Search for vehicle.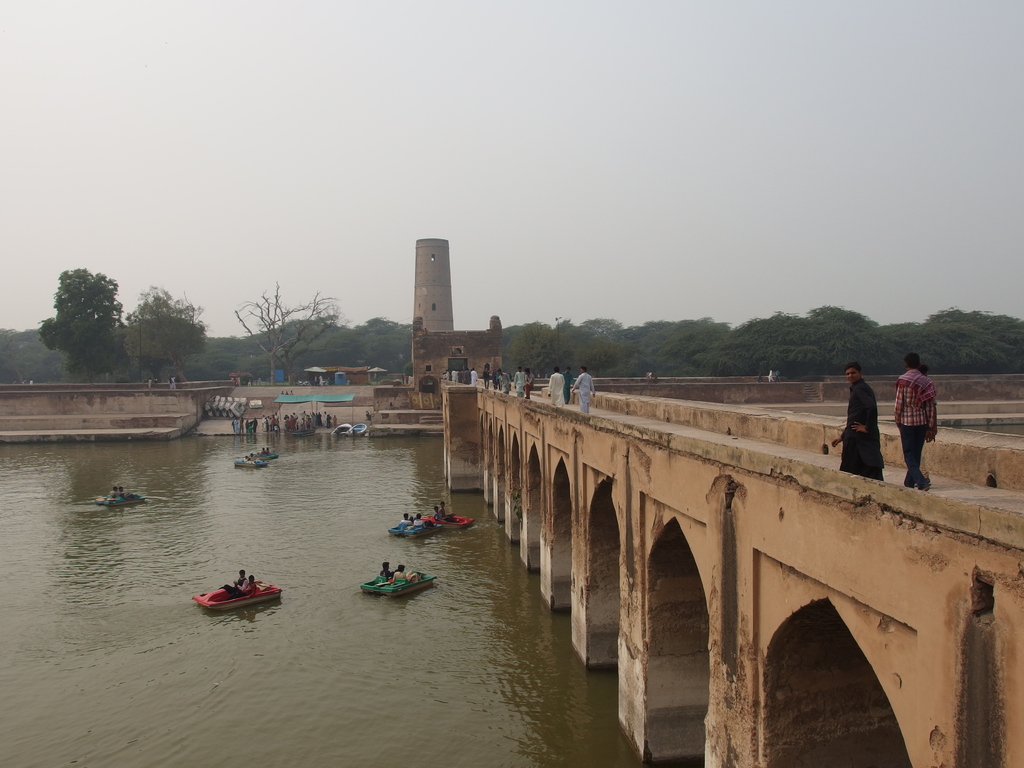
Found at box(95, 492, 148, 508).
